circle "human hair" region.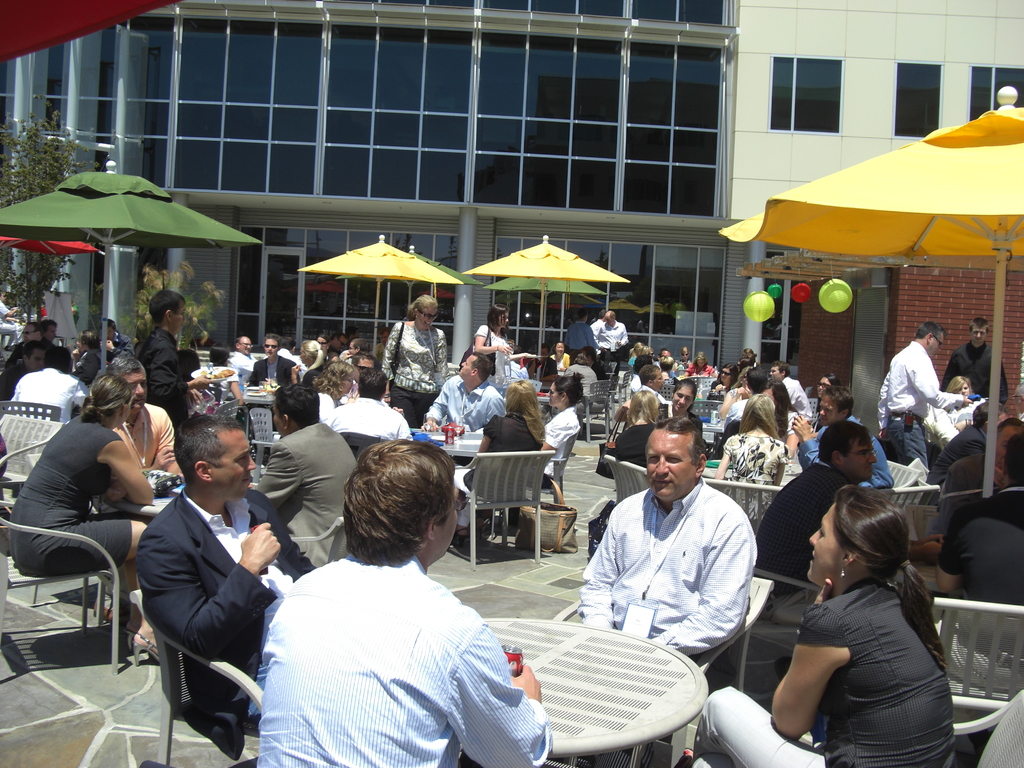
Region: <region>971, 401, 989, 432</region>.
